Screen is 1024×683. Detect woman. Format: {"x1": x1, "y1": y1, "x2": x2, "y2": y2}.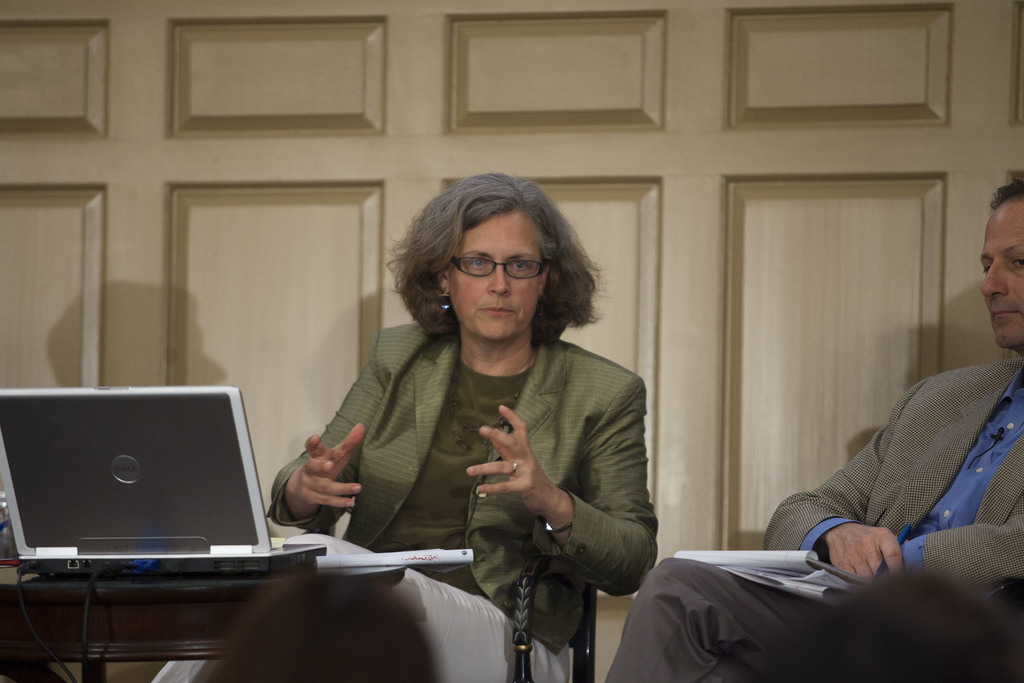
{"x1": 298, "y1": 167, "x2": 656, "y2": 679}.
